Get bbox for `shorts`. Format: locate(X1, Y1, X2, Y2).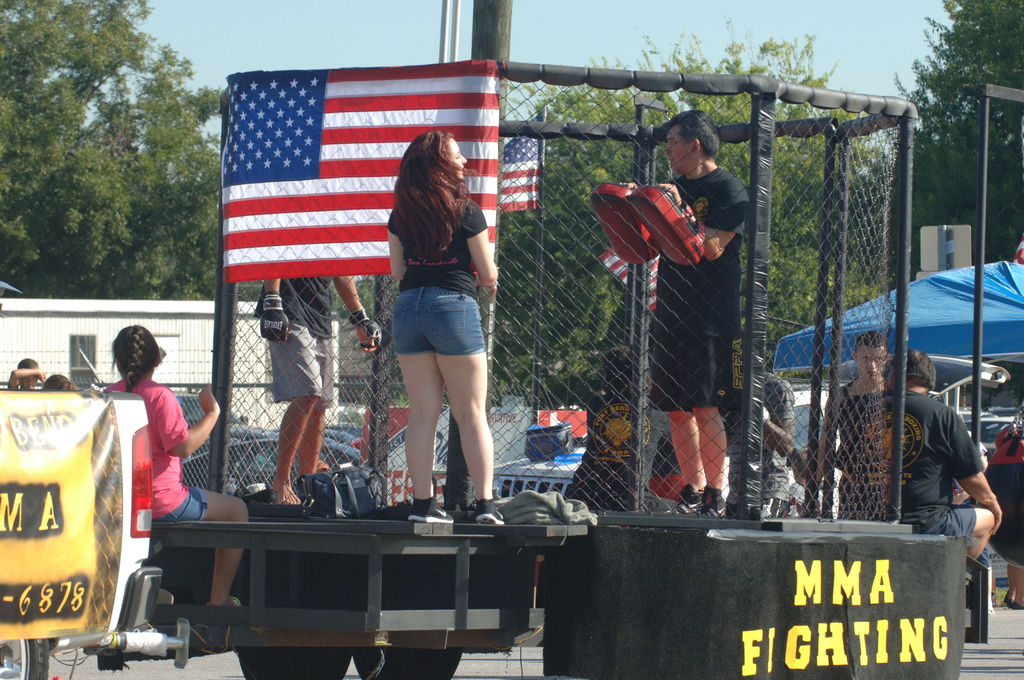
locate(157, 487, 206, 523).
